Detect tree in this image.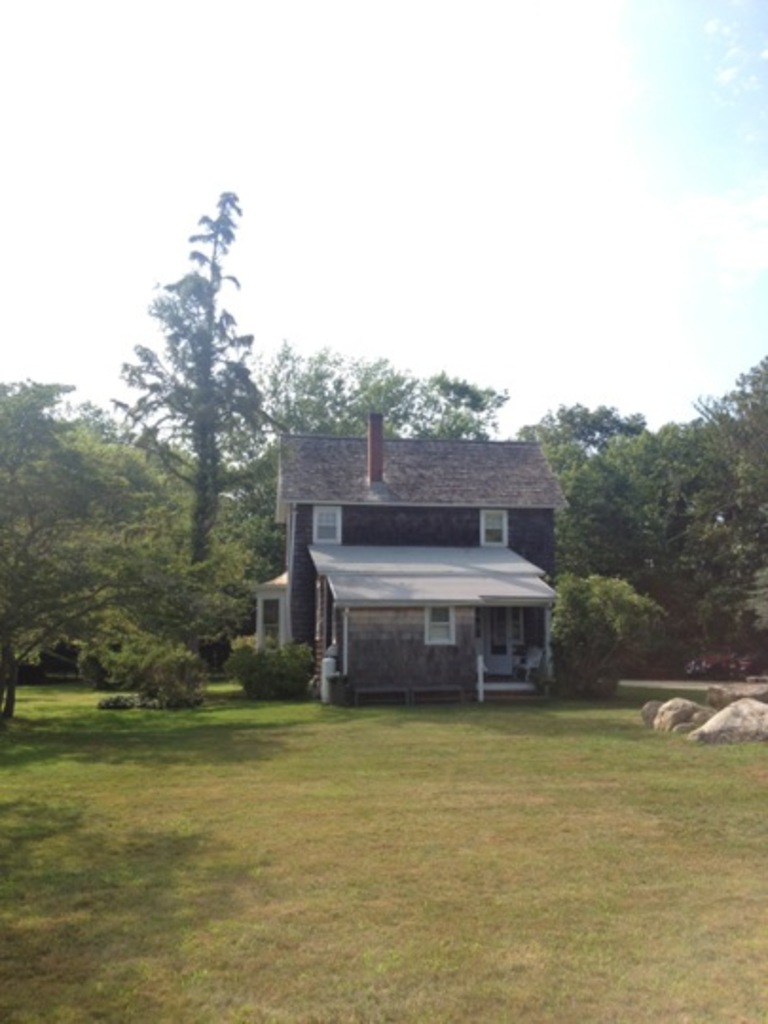
Detection: rect(99, 171, 283, 624).
